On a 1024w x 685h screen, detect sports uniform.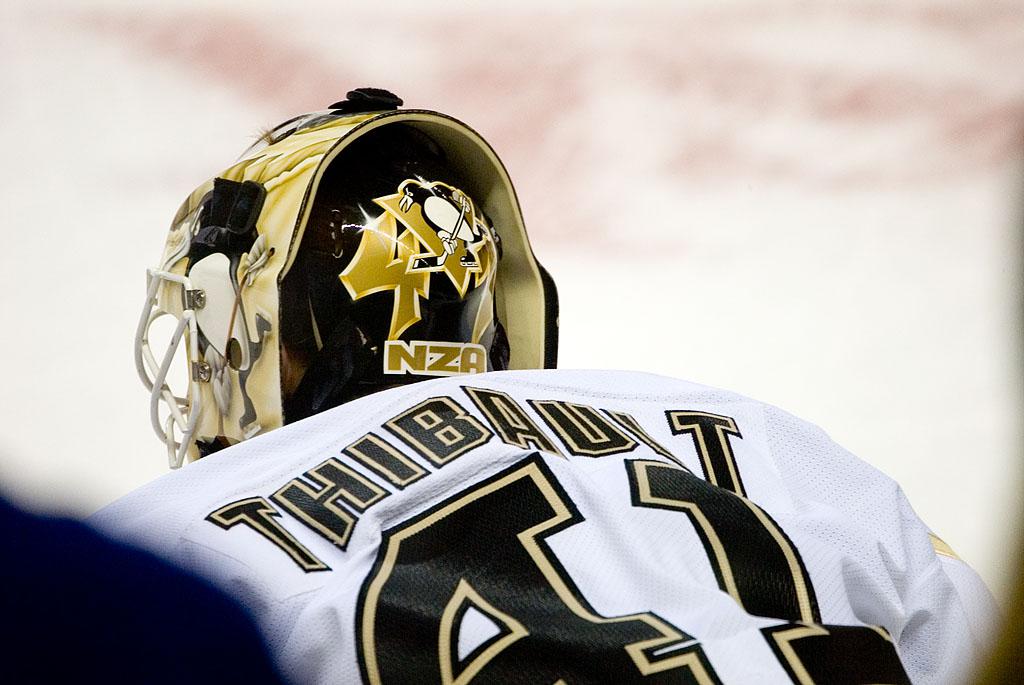
BBox(56, 147, 1023, 656).
